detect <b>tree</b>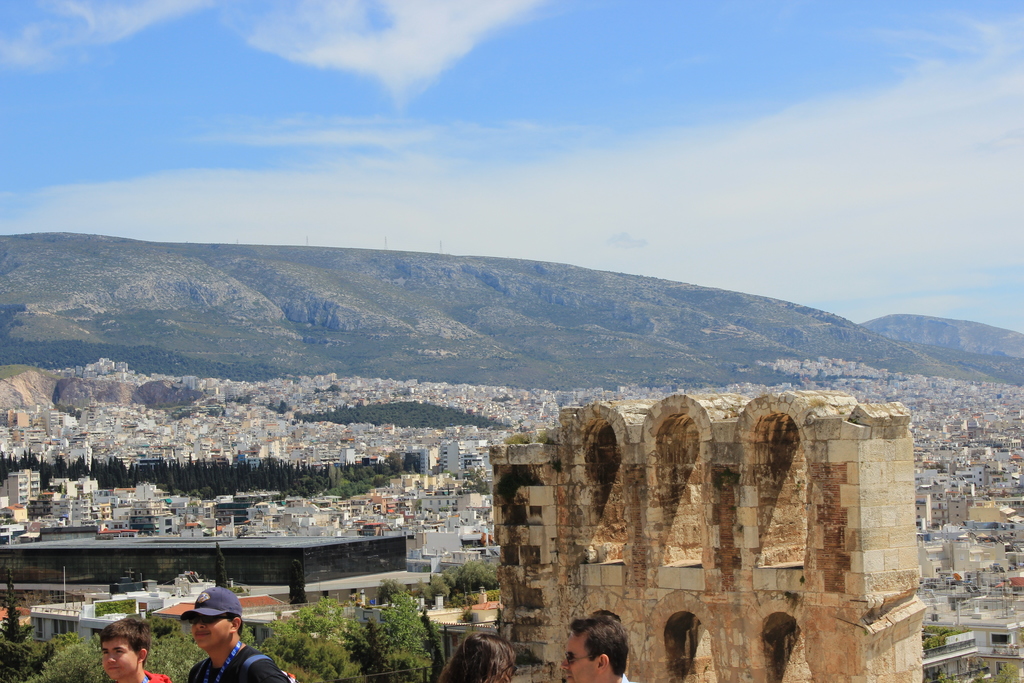
region(796, 306, 815, 315)
